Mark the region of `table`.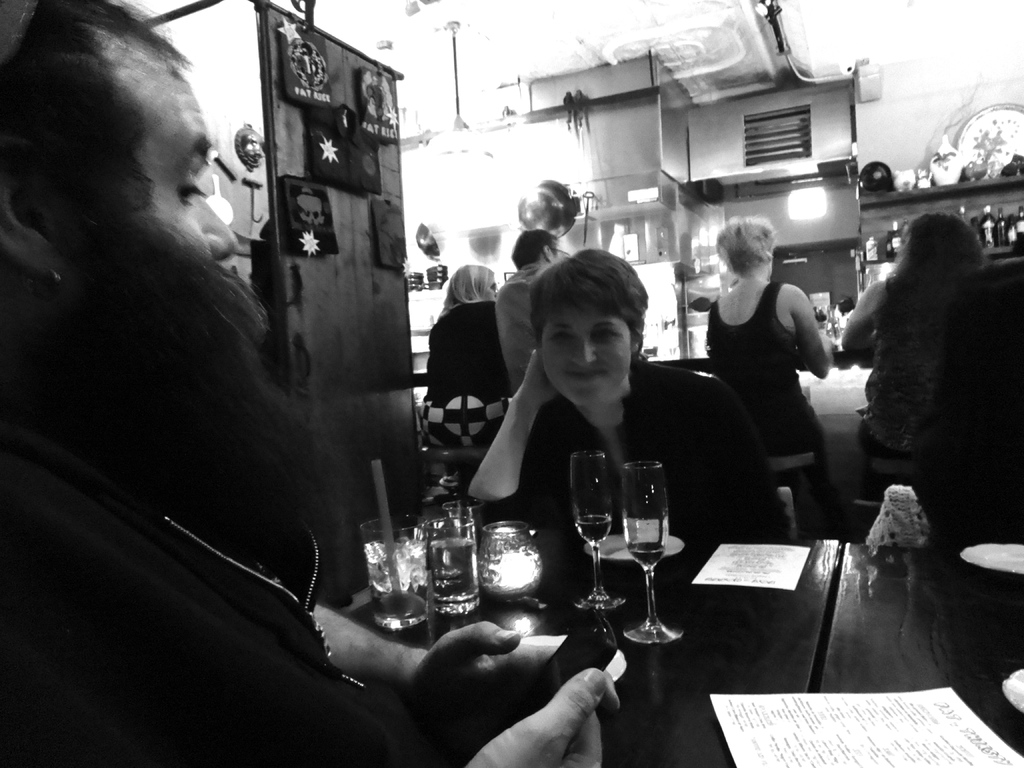
Region: pyautogui.locateOnScreen(345, 523, 1023, 767).
